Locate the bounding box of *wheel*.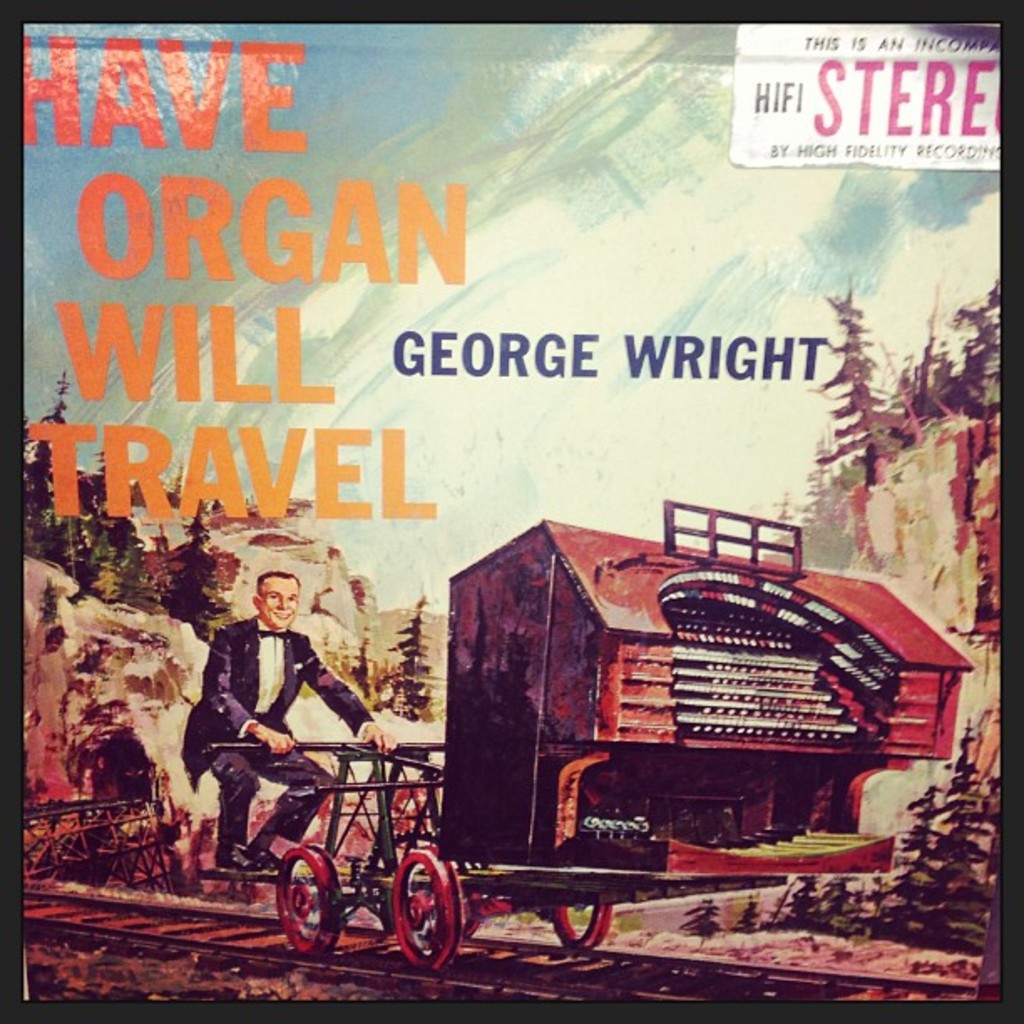
Bounding box: (556,897,611,945).
